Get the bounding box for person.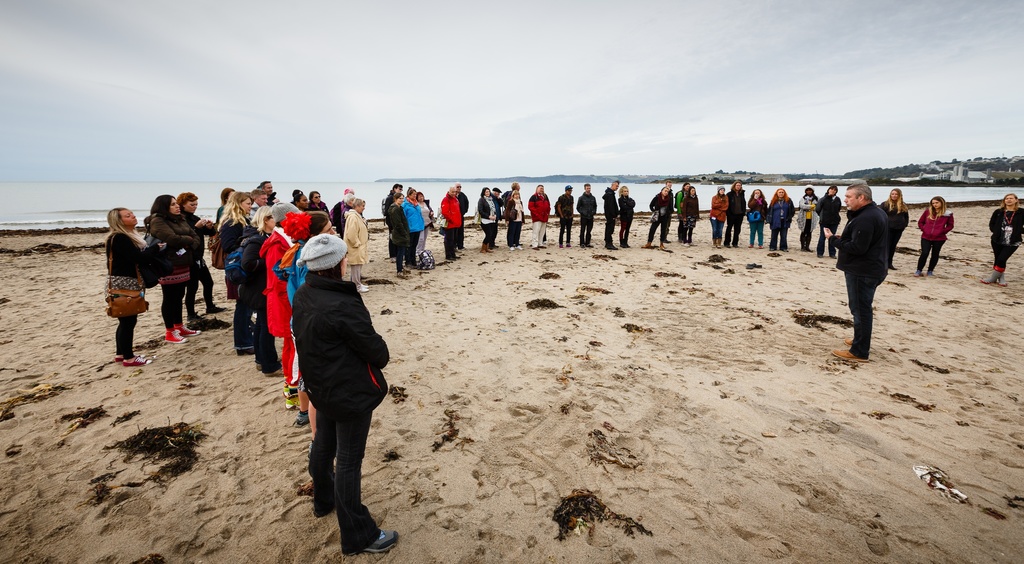
[912, 197, 957, 279].
